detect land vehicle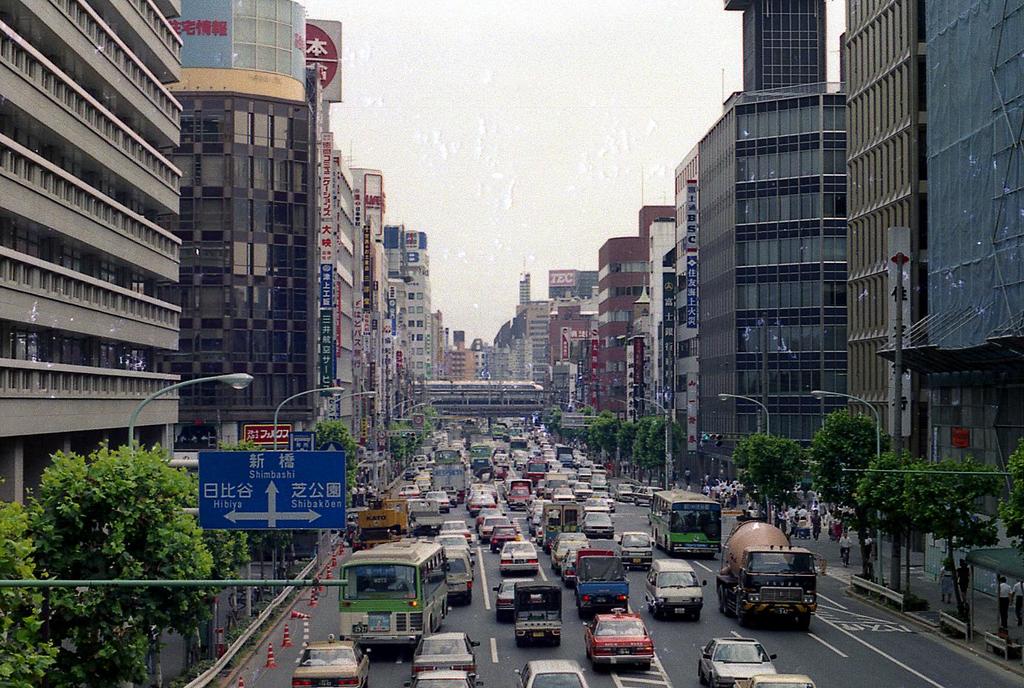
(412, 630, 483, 681)
